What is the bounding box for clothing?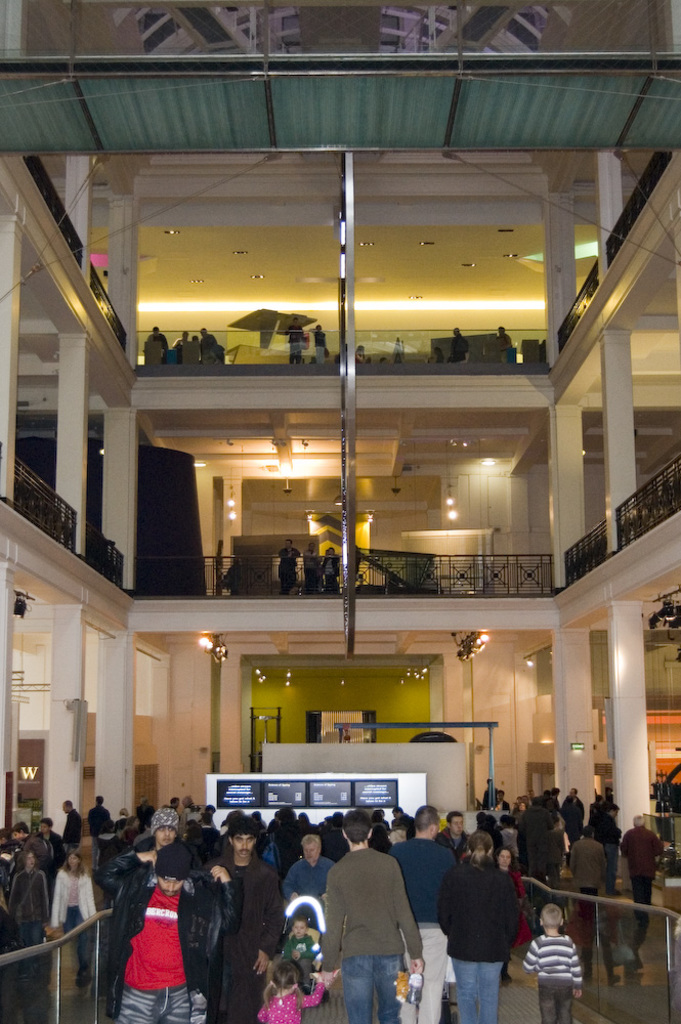
x1=550 y1=829 x2=571 y2=903.
